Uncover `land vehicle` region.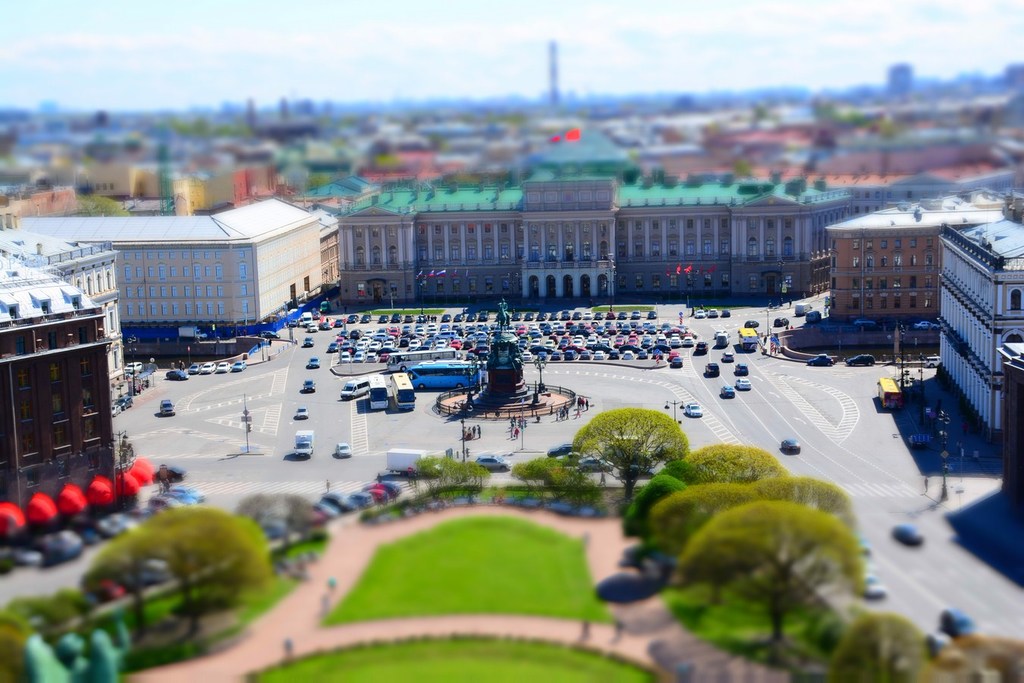
Uncovered: (x1=516, y1=313, x2=518, y2=319).
